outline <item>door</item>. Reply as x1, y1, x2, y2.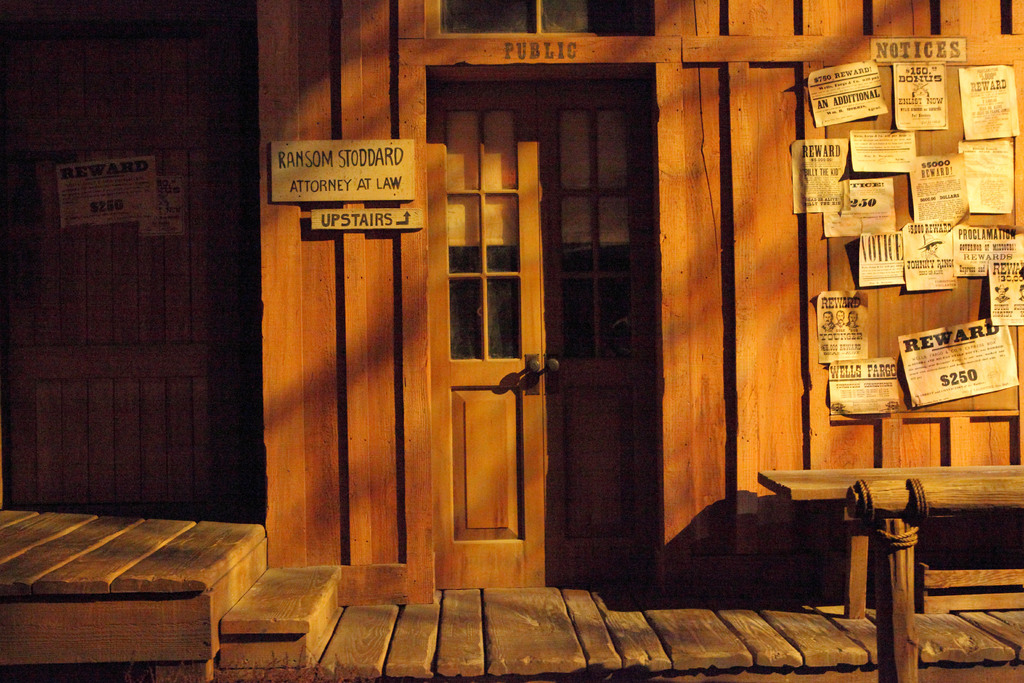
426, 66, 632, 617.
